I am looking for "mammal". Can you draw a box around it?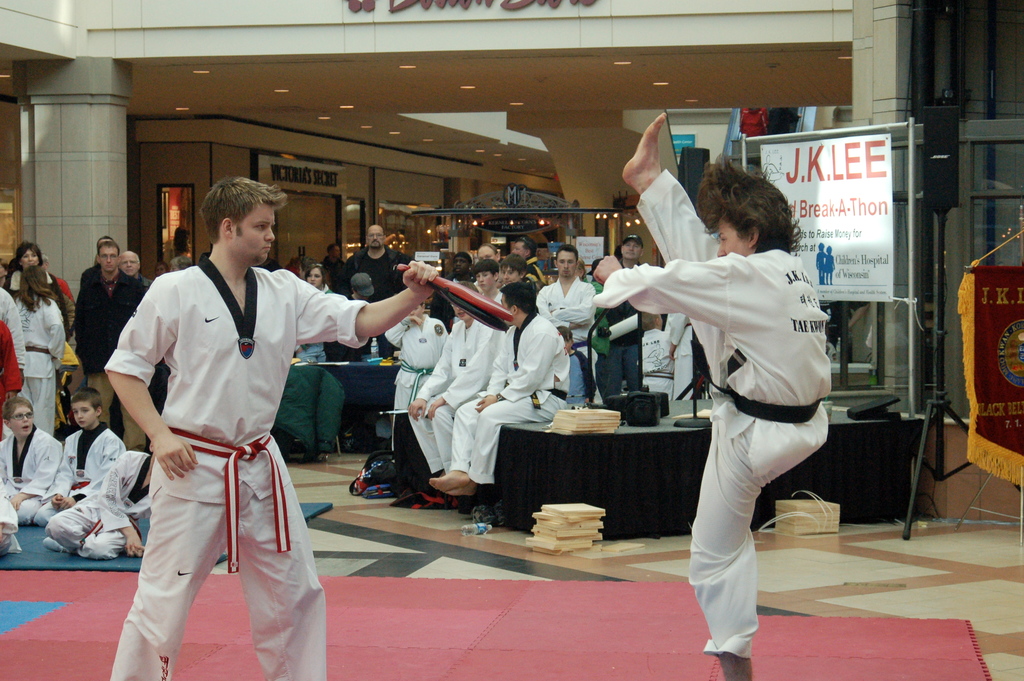
Sure, the bounding box is (298, 255, 319, 280).
